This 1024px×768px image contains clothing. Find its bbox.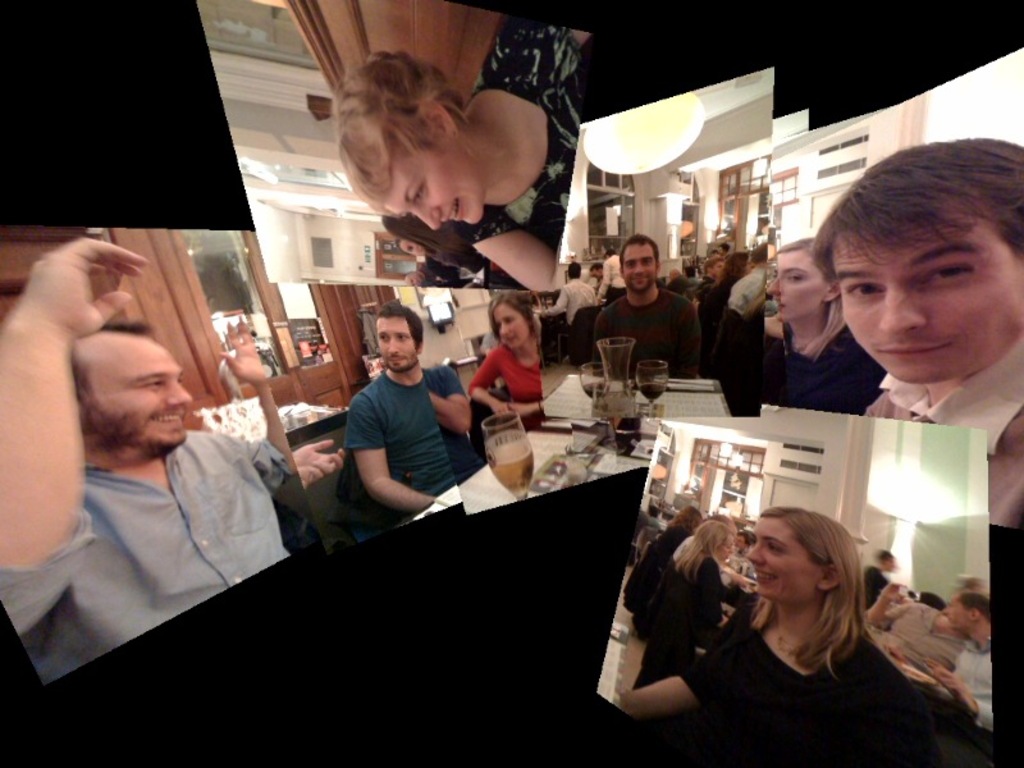
left=636, top=548, right=728, bottom=685.
